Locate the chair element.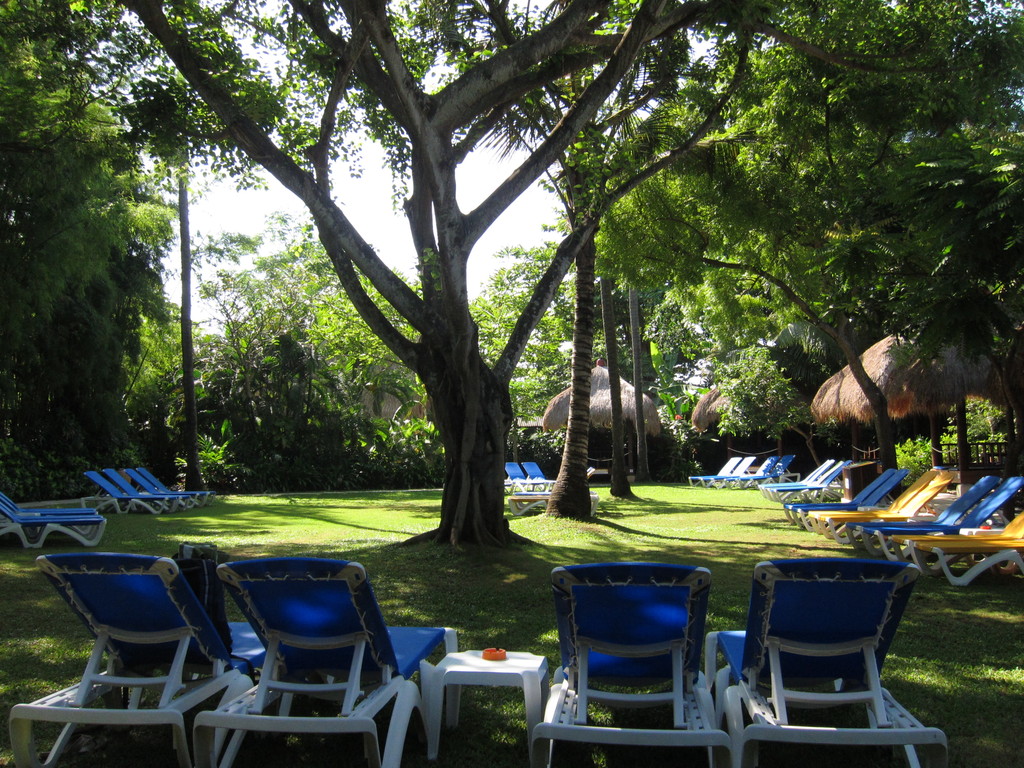
Element bbox: 521,458,554,487.
